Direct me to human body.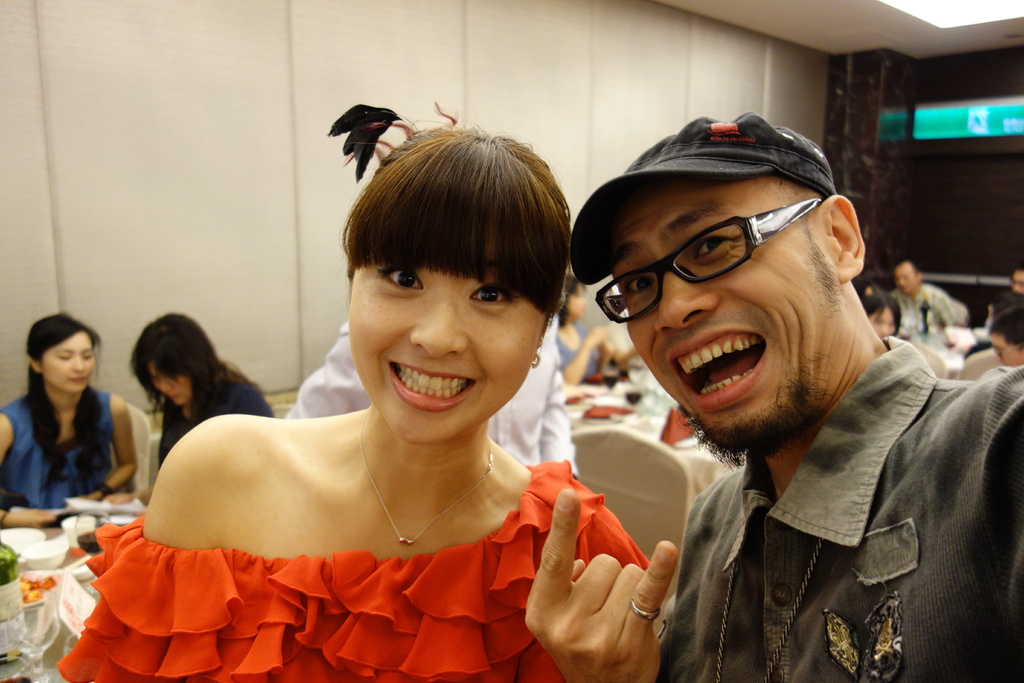
Direction: Rect(518, 366, 1023, 682).
